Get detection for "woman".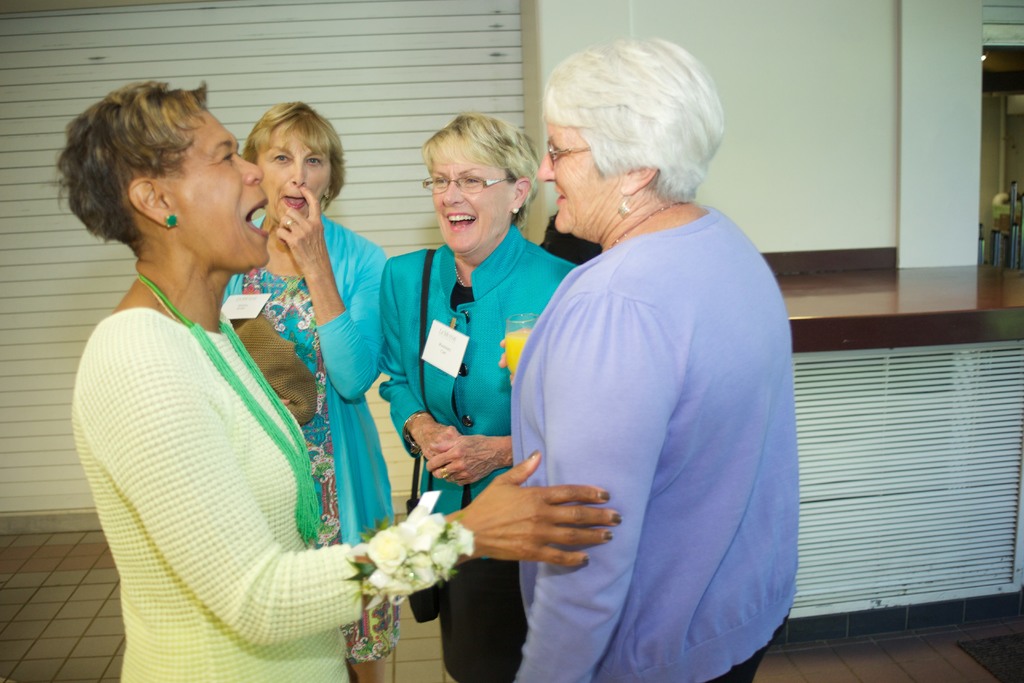
Detection: [x1=501, y1=37, x2=812, y2=682].
